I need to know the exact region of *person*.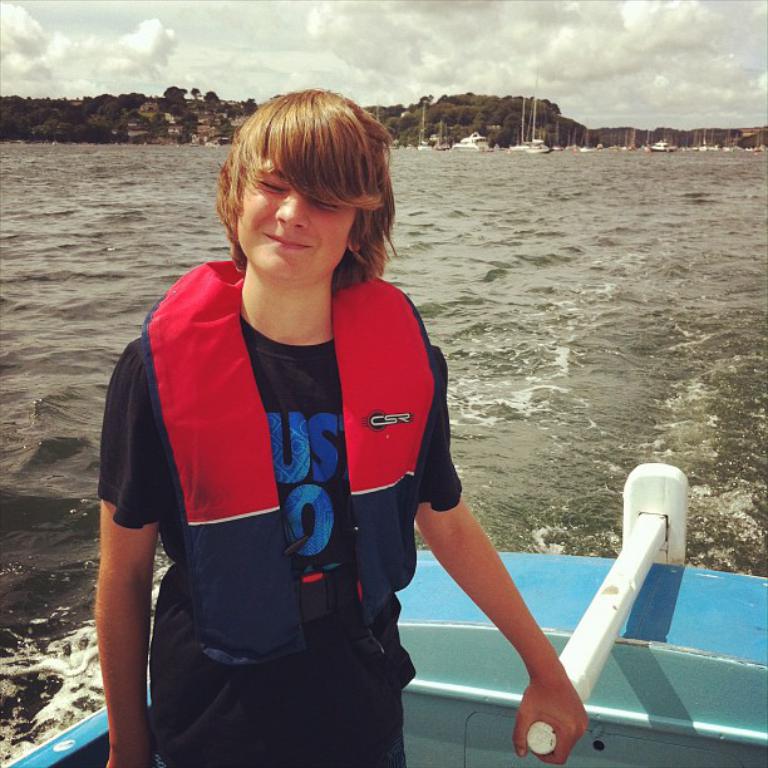
Region: (left=103, top=89, right=513, bottom=754).
